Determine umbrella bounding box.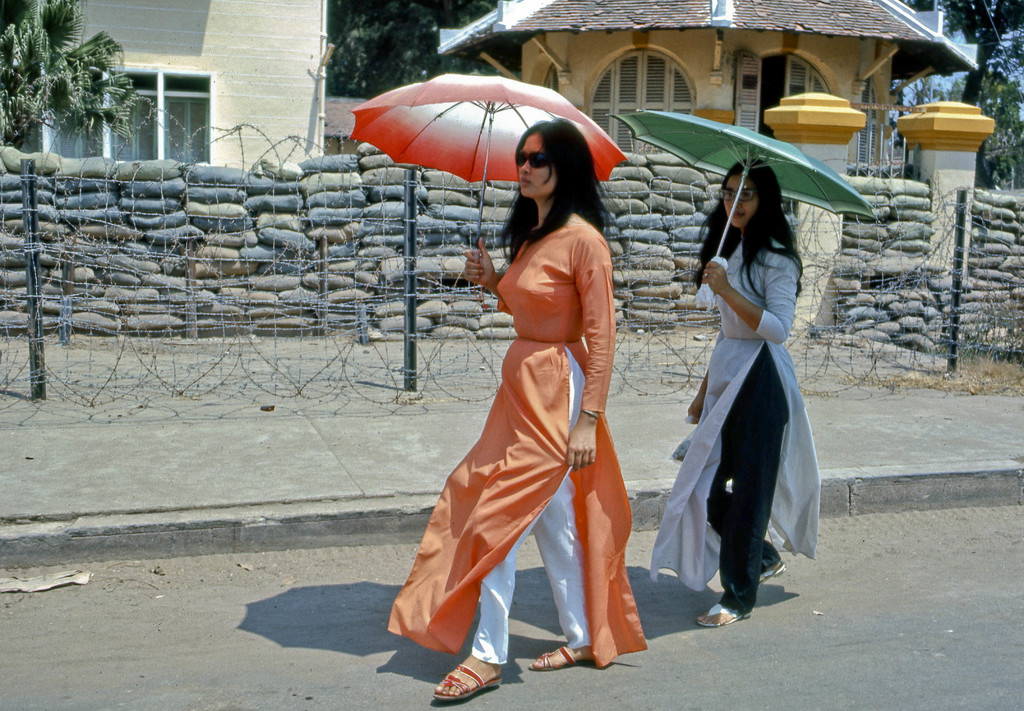
Determined: left=345, top=72, right=630, bottom=273.
